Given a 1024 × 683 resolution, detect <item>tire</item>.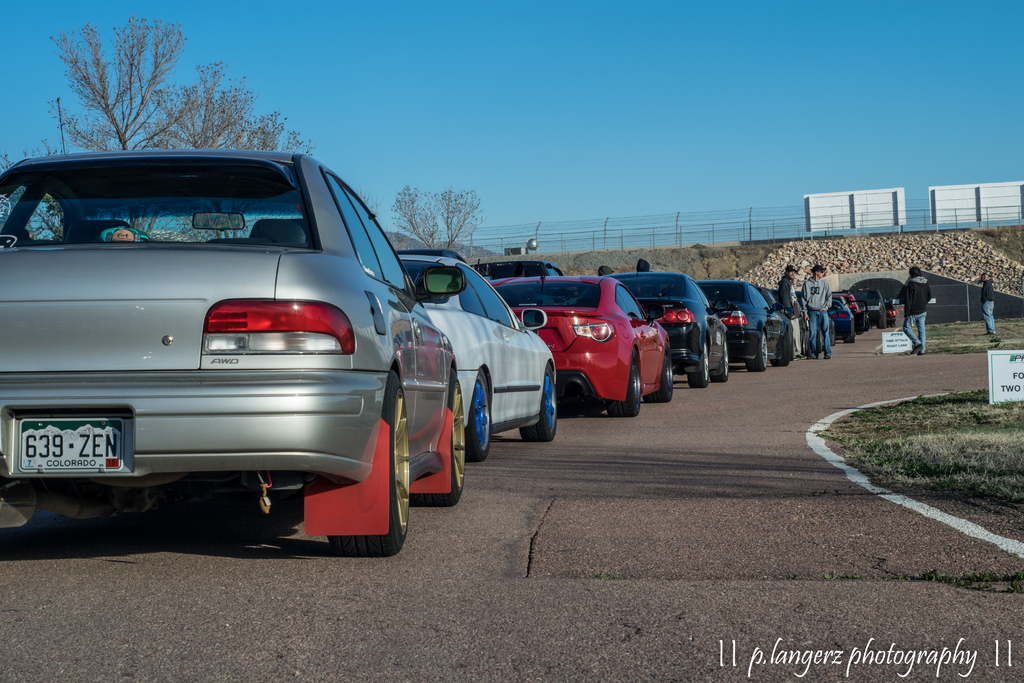
crop(413, 372, 465, 504).
